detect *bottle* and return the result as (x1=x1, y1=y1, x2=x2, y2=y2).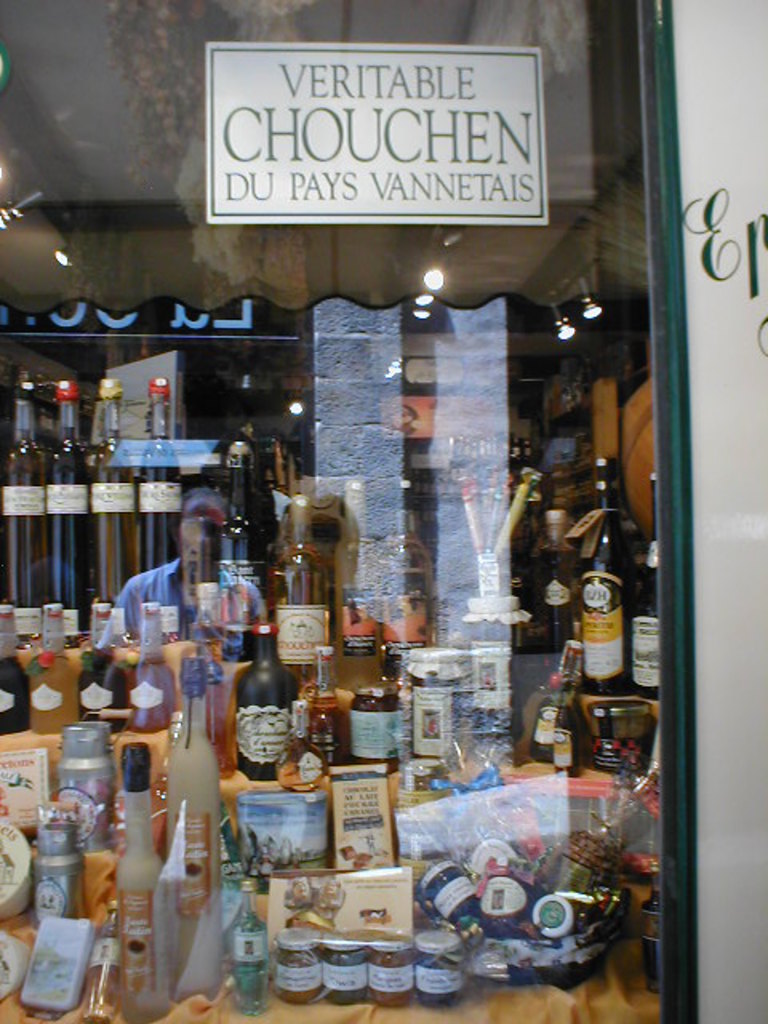
(x1=125, y1=603, x2=174, y2=739).
